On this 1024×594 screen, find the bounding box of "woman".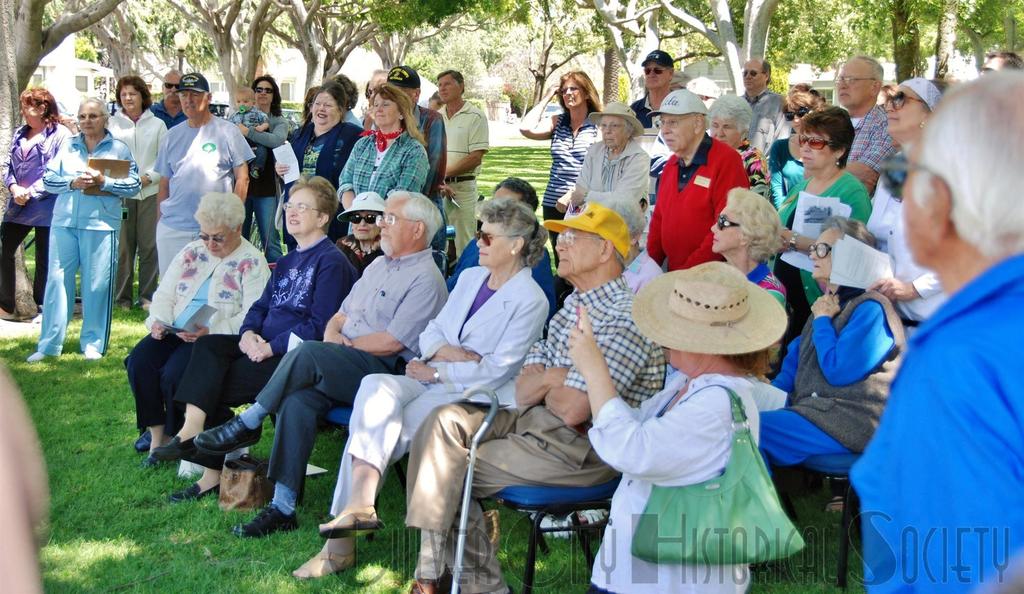
Bounding box: x1=339, y1=82, x2=432, y2=217.
